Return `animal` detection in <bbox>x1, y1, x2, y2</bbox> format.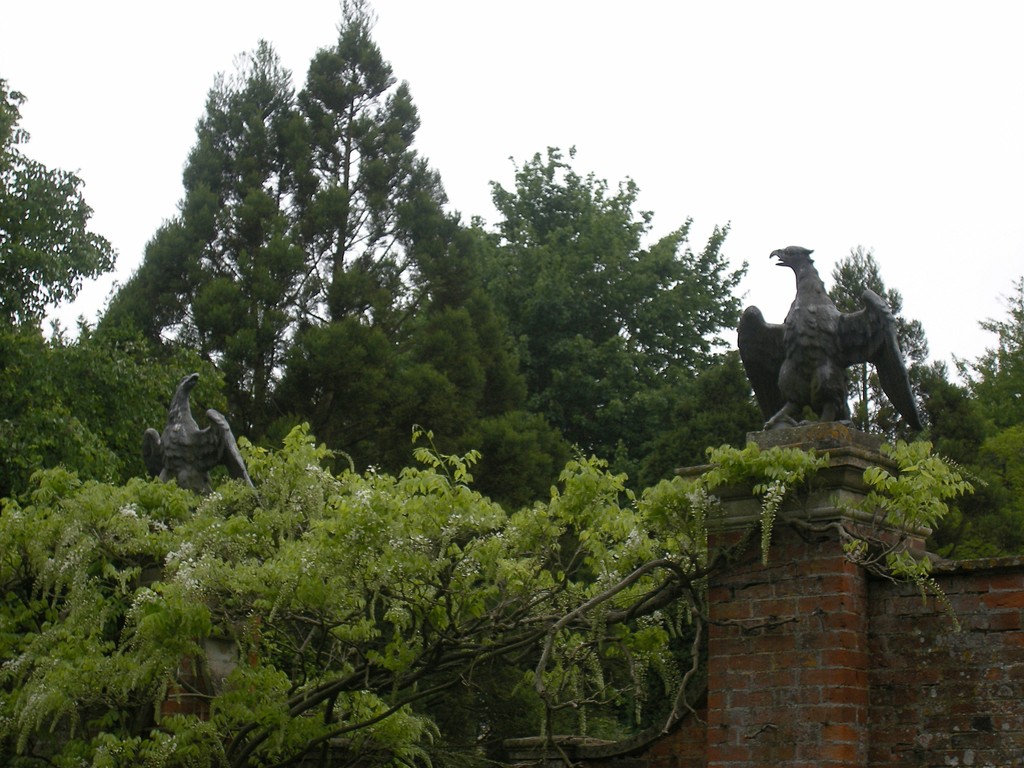
<bbox>733, 243, 927, 435</bbox>.
